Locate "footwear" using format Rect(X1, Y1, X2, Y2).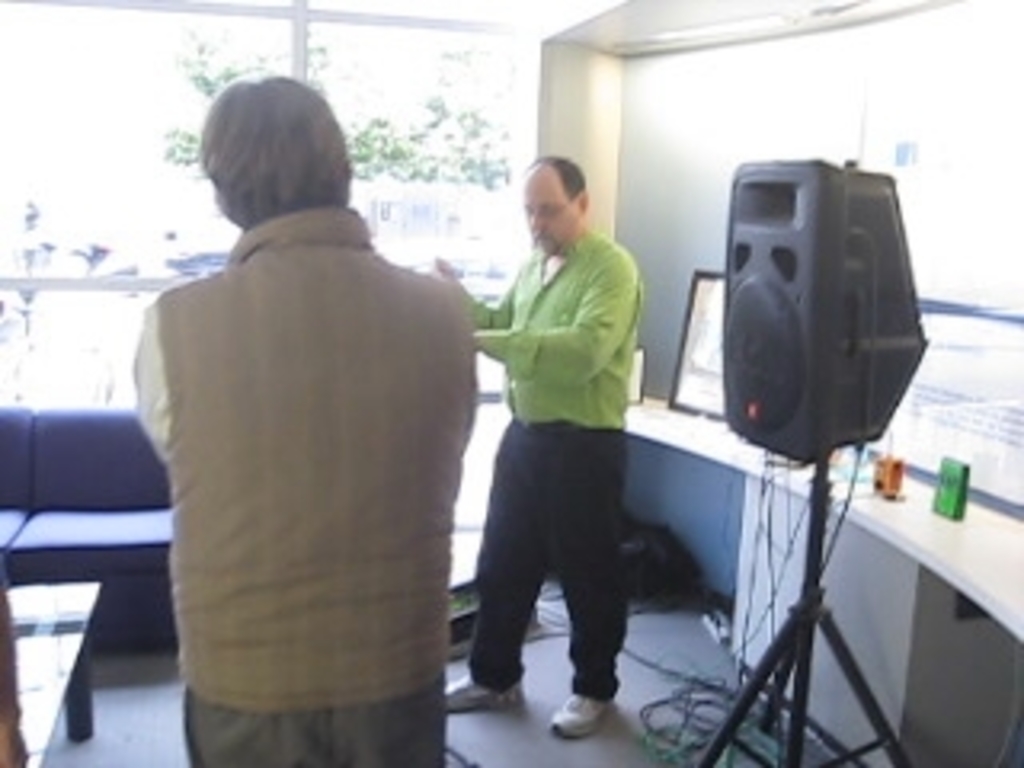
Rect(448, 675, 528, 710).
